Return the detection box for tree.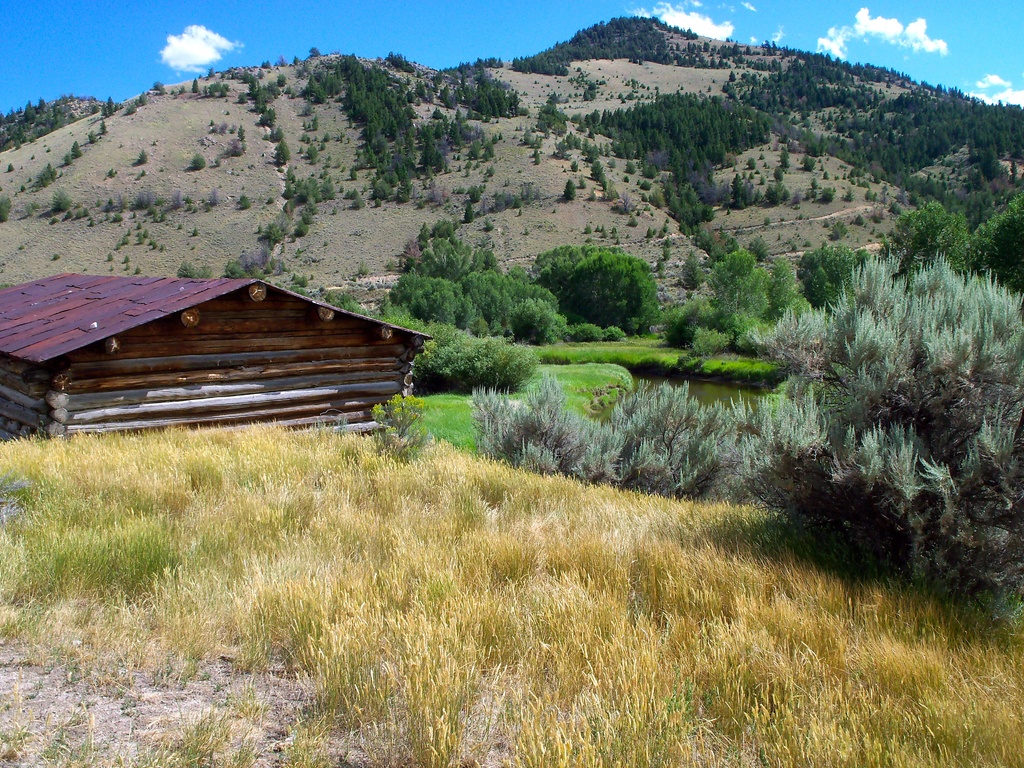
box(202, 83, 225, 99).
